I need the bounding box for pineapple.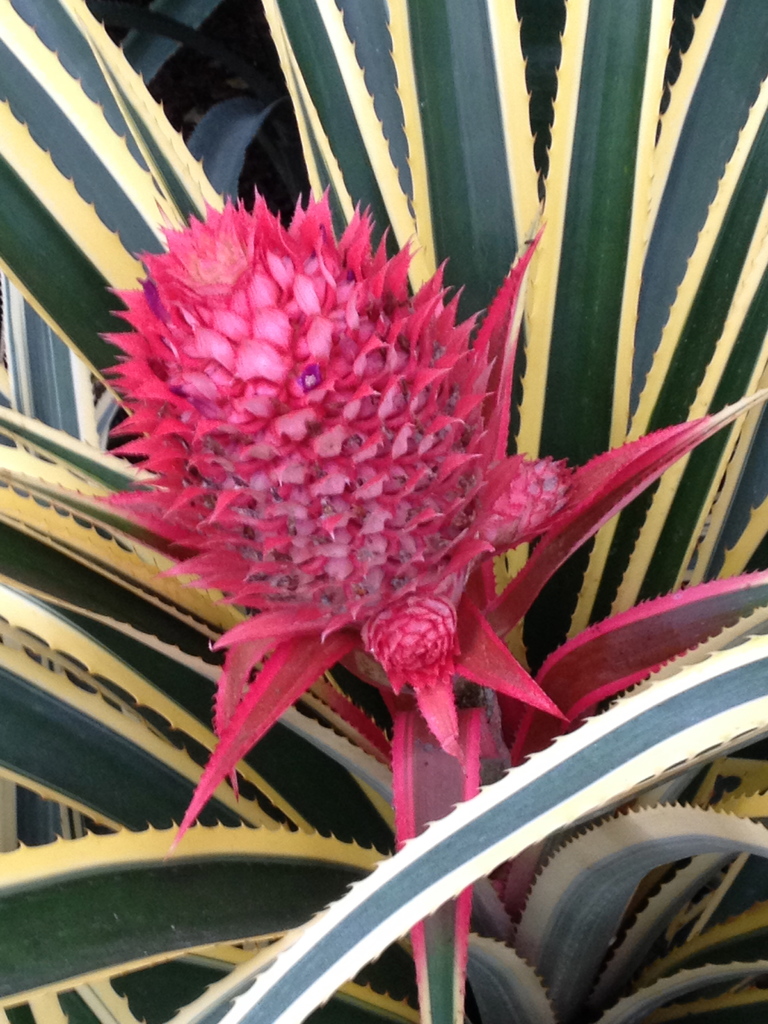
Here it is: l=98, t=180, r=583, b=702.
